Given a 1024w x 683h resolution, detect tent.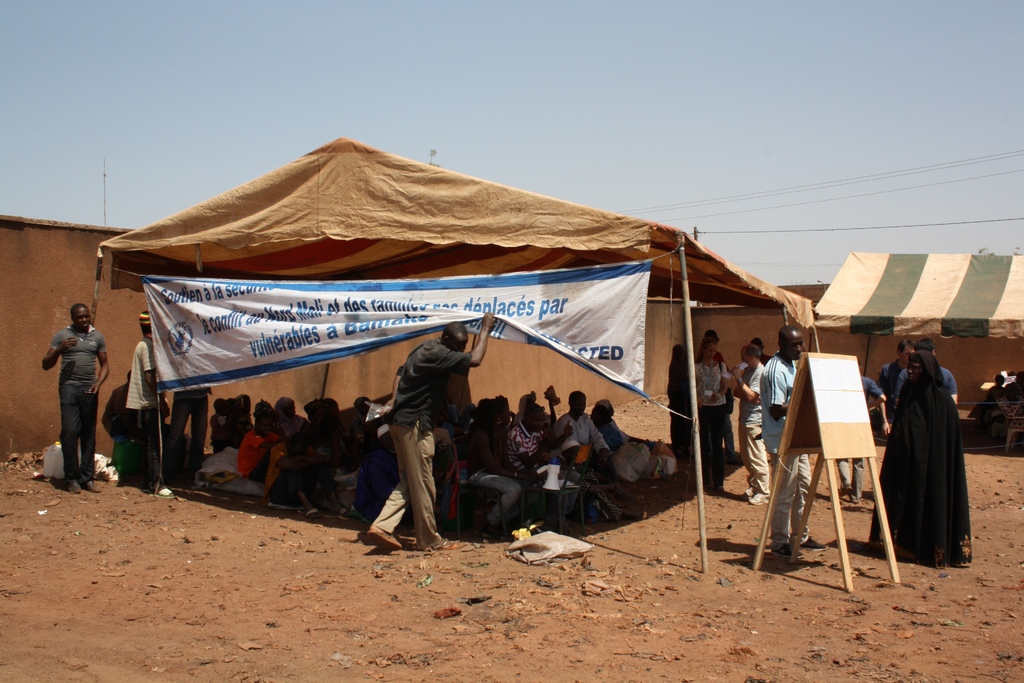
800,238,1020,423.
